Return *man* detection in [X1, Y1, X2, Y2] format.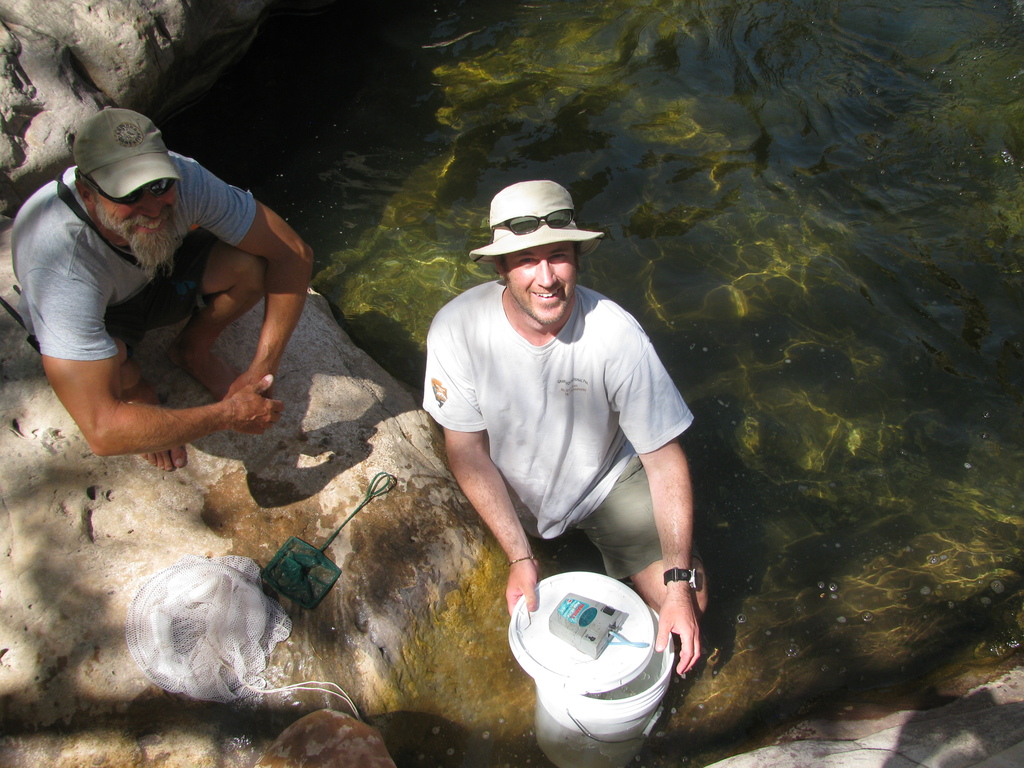
[406, 165, 712, 661].
